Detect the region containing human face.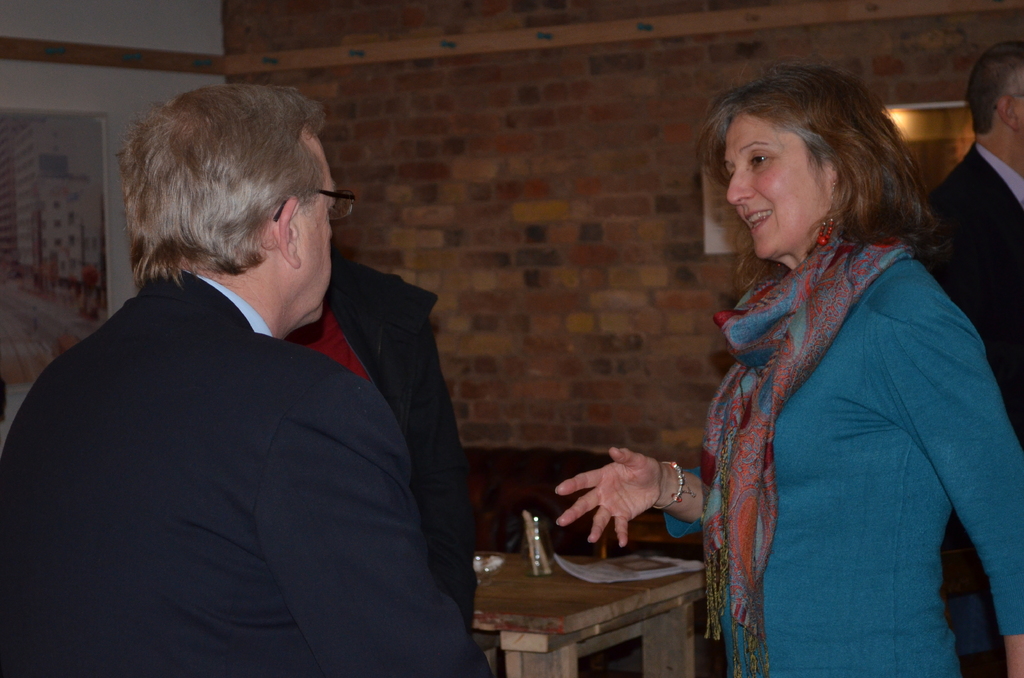
box(725, 111, 835, 259).
